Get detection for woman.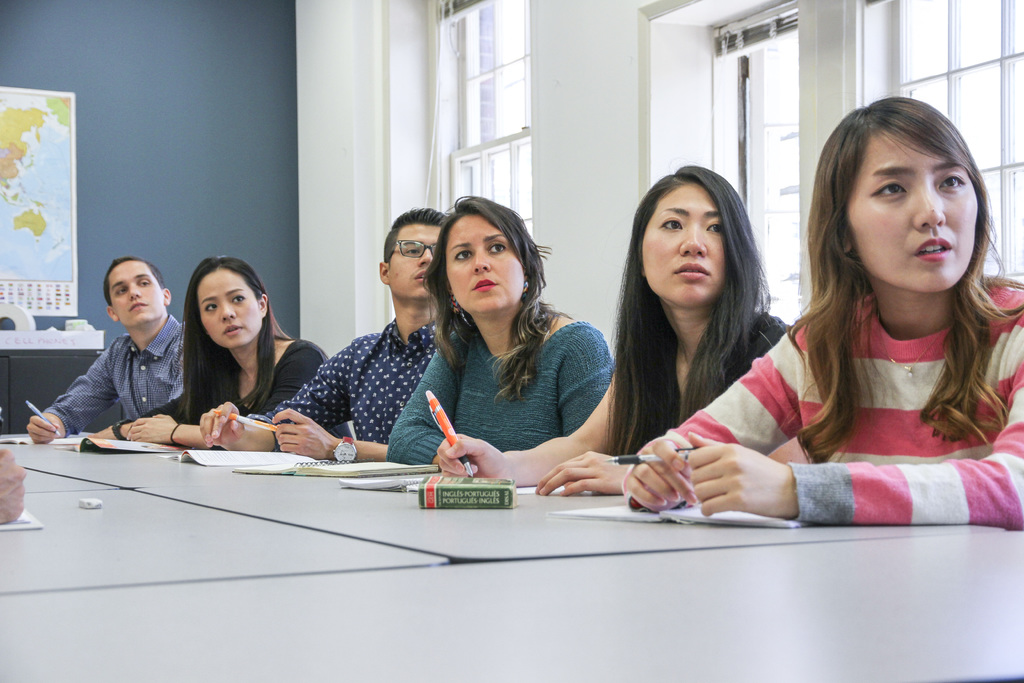
Detection: box=[622, 93, 1023, 531].
